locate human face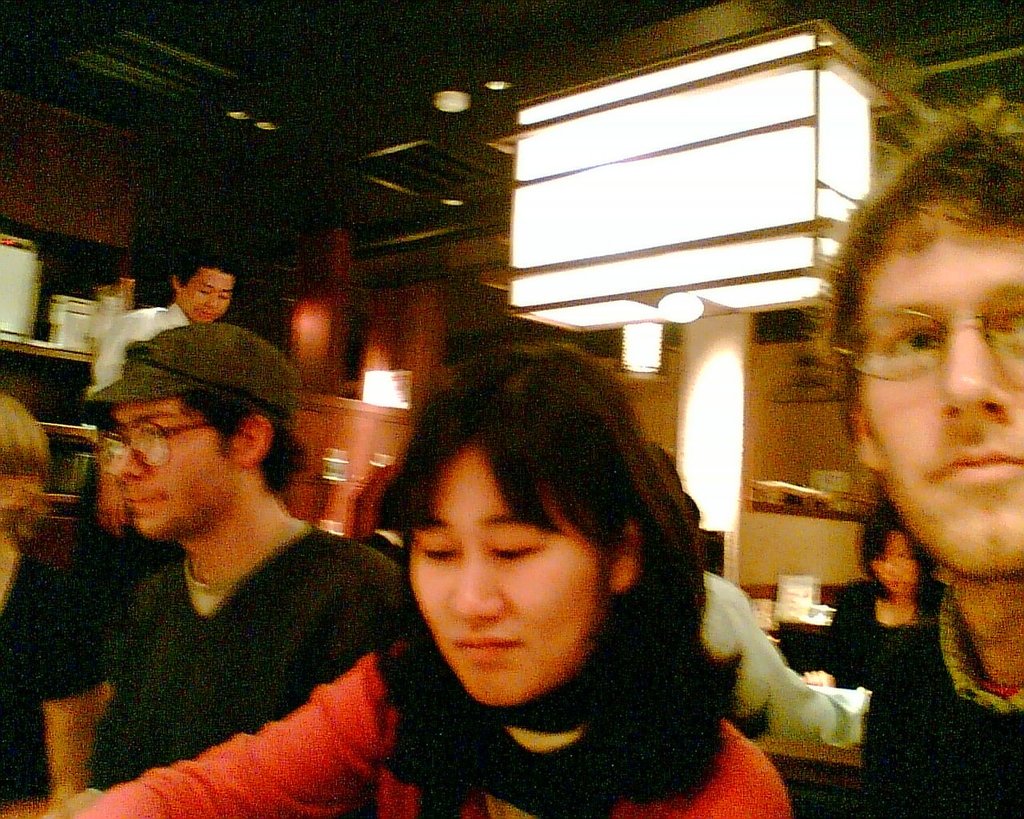
l=109, t=403, r=239, b=539
